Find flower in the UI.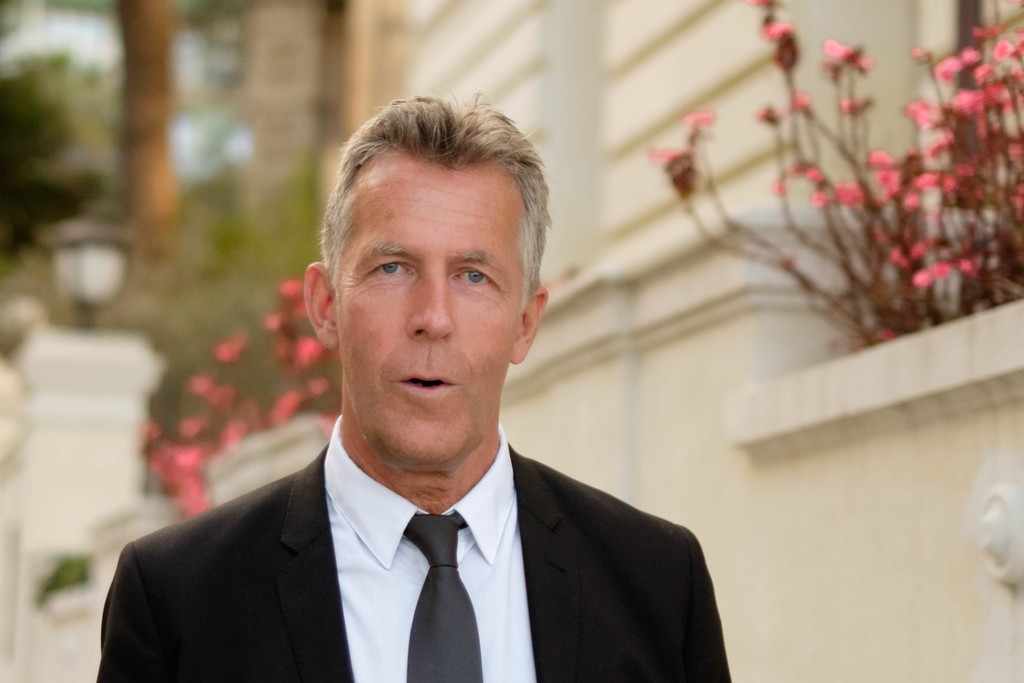
UI element at 917:259:948:287.
